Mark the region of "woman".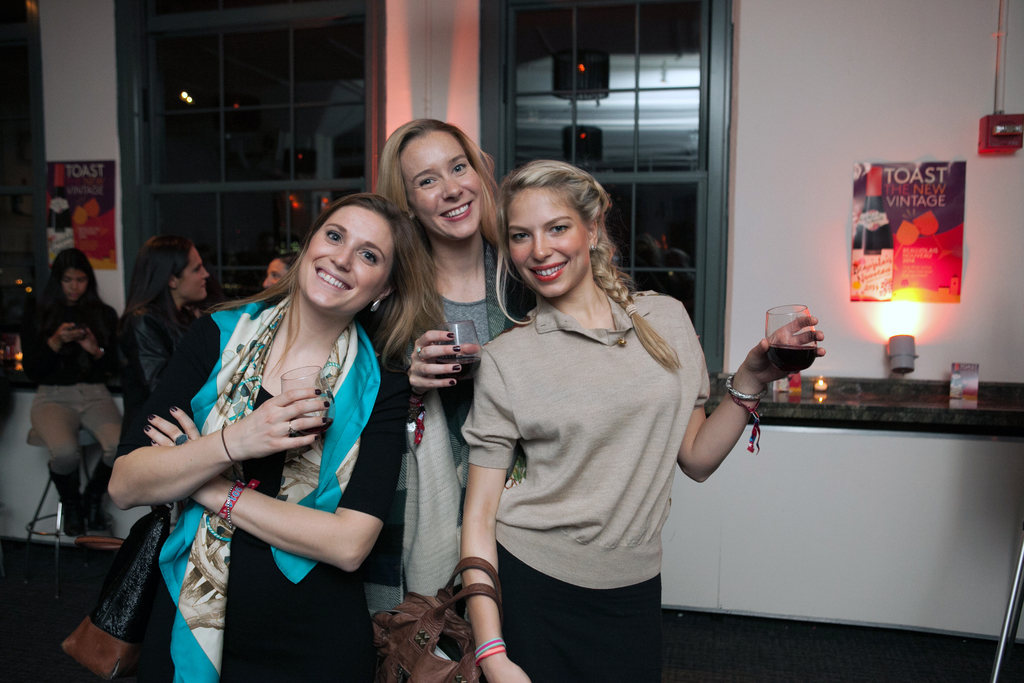
Region: {"left": 119, "top": 226, "right": 237, "bottom": 437}.
